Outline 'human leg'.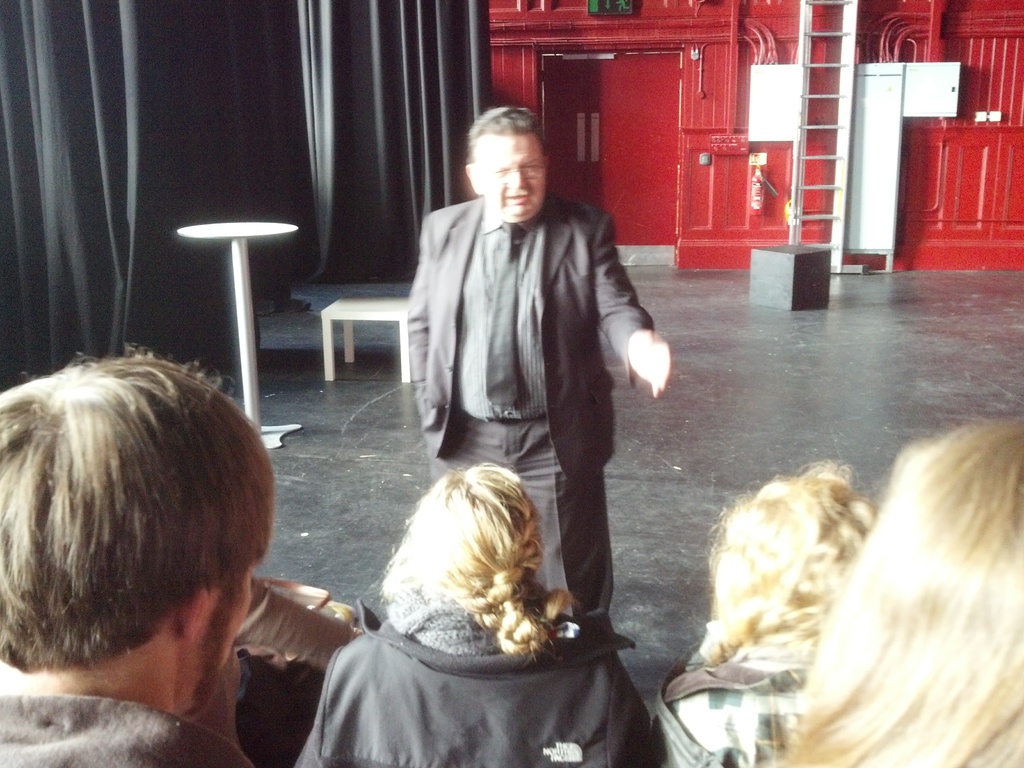
Outline: bbox=(515, 409, 615, 628).
